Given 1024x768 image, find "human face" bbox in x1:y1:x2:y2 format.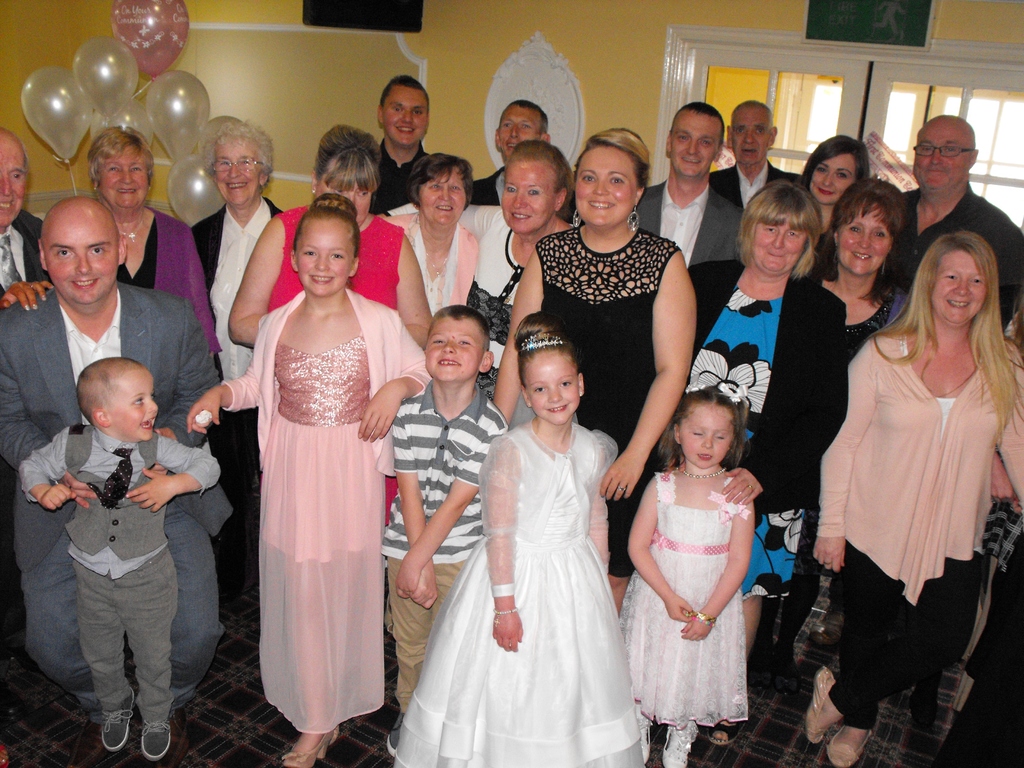
44:218:125:306.
